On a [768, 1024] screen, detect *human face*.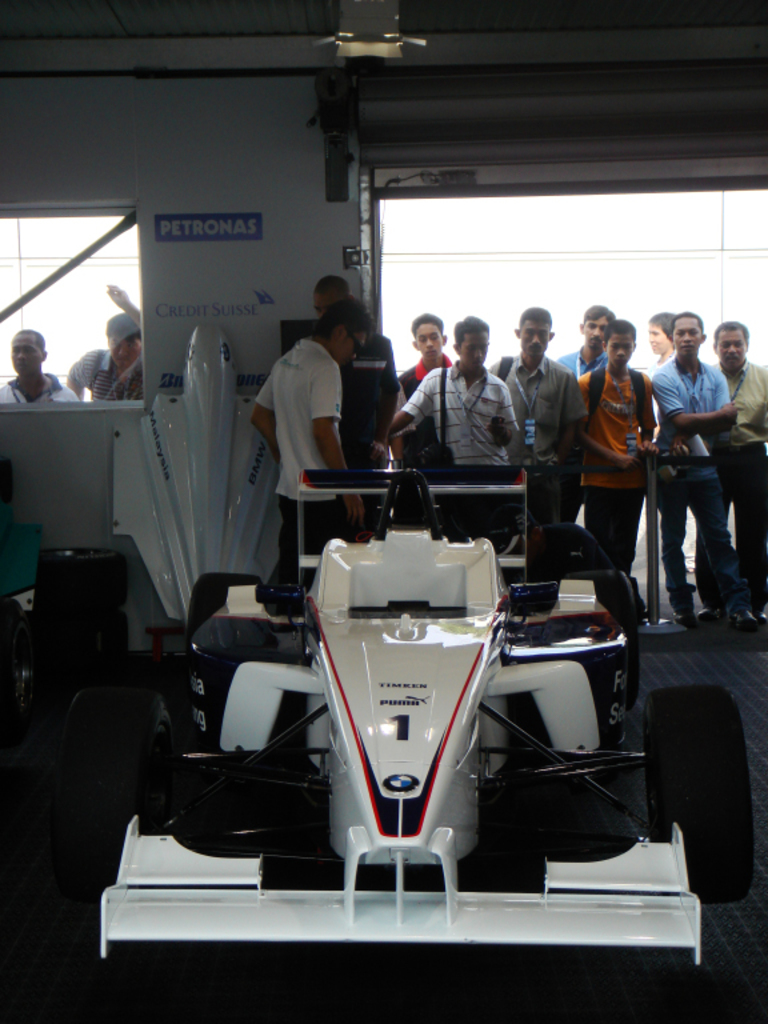
bbox=(673, 316, 704, 359).
